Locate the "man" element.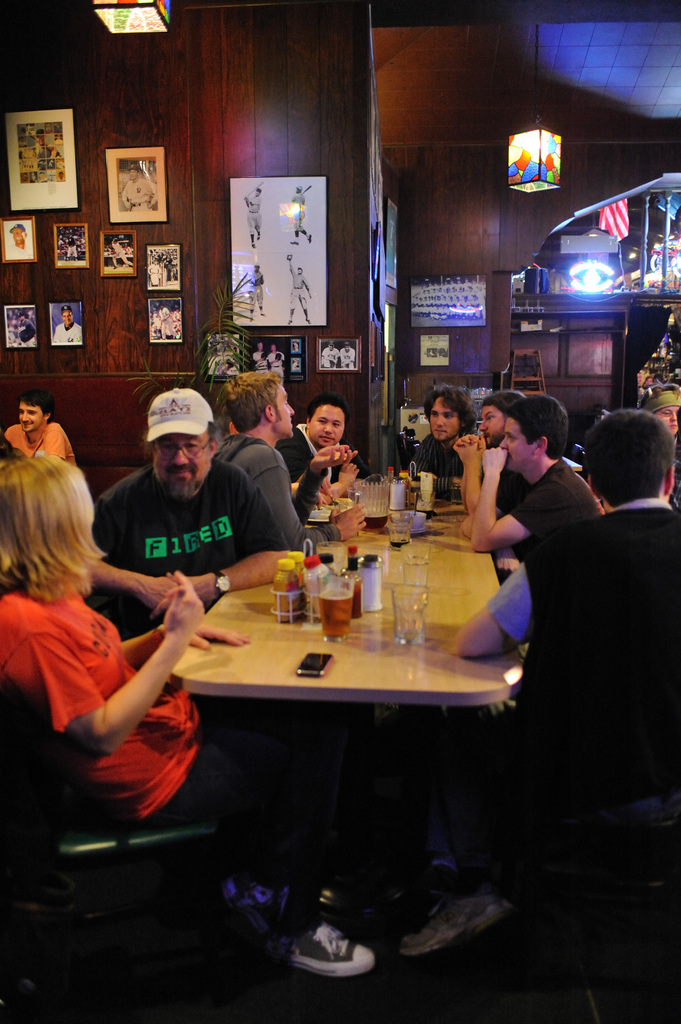
Element bbox: locate(50, 309, 85, 353).
